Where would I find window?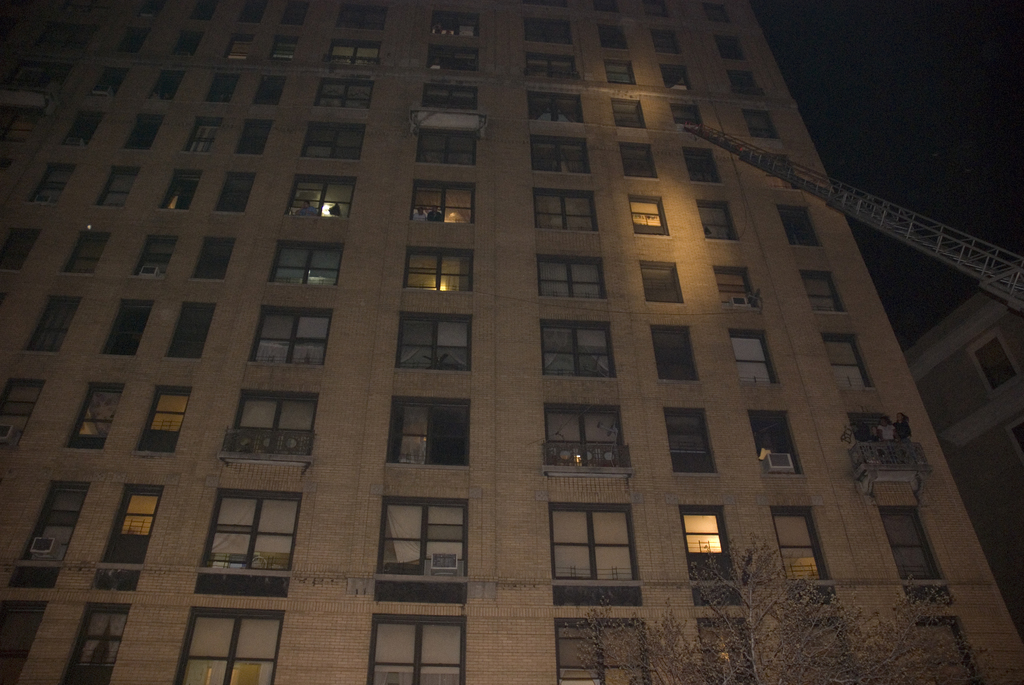
At (196, 236, 227, 282).
